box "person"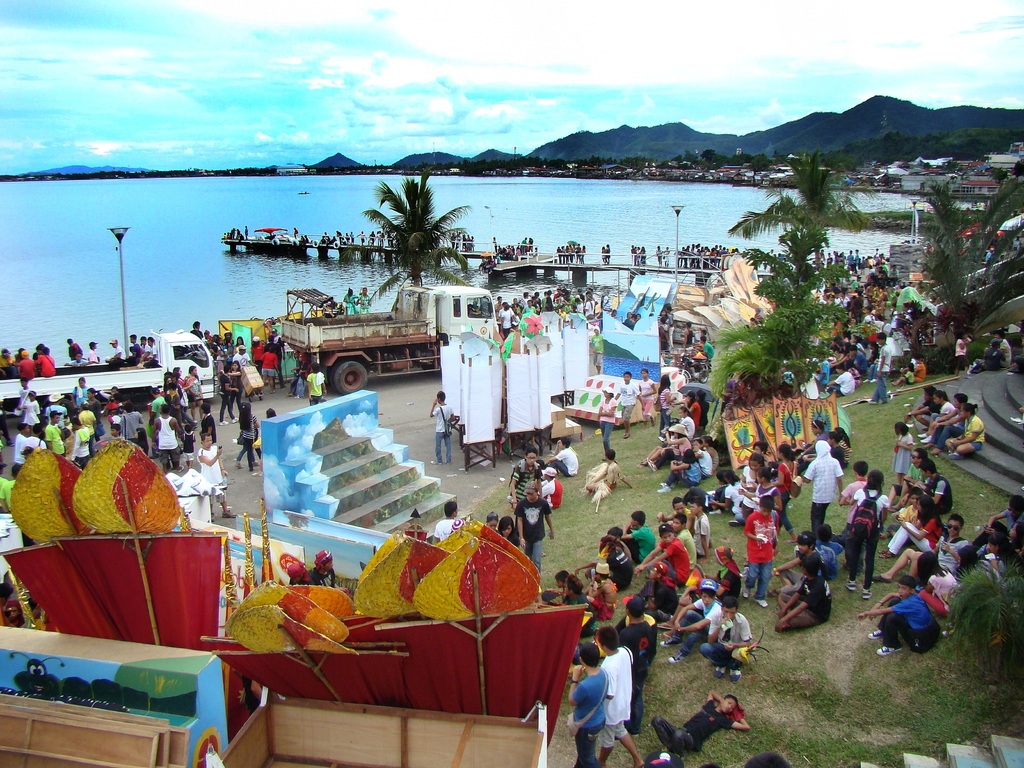
pyautogui.locateOnScreen(514, 477, 555, 575)
